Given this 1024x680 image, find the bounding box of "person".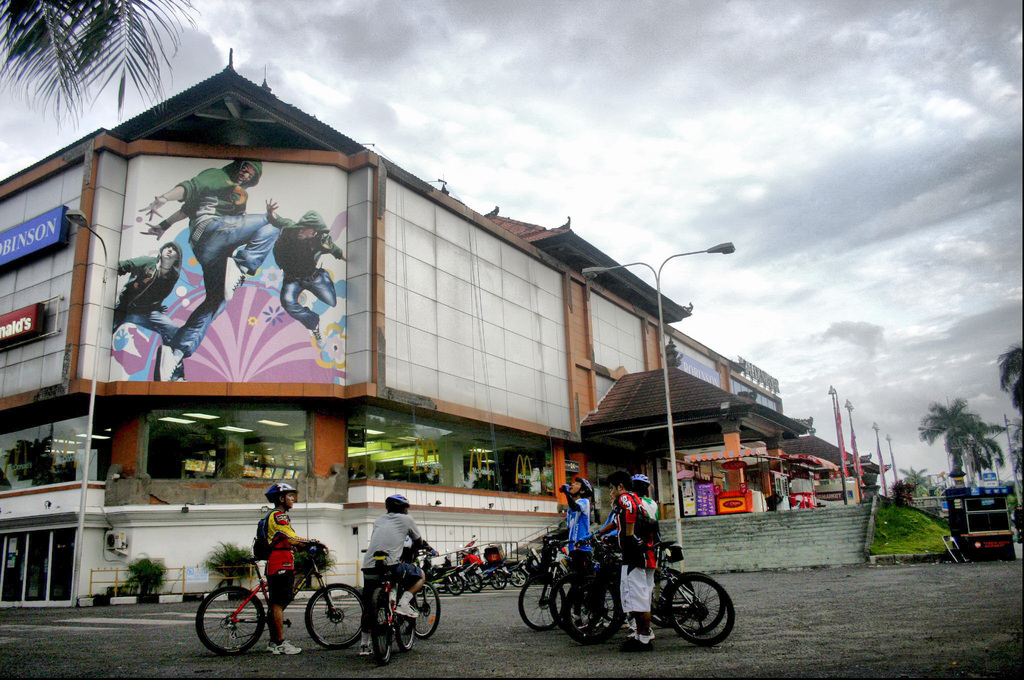
[left=352, top=492, right=440, bottom=656].
